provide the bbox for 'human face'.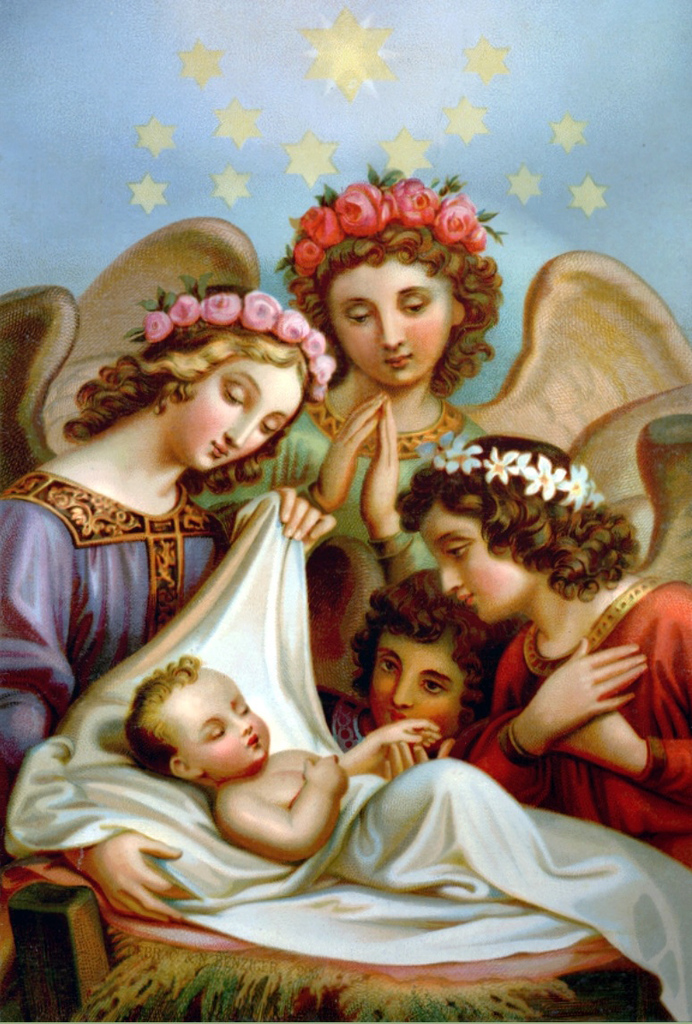
{"left": 176, "top": 360, "right": 304, "bottom": 477}.
